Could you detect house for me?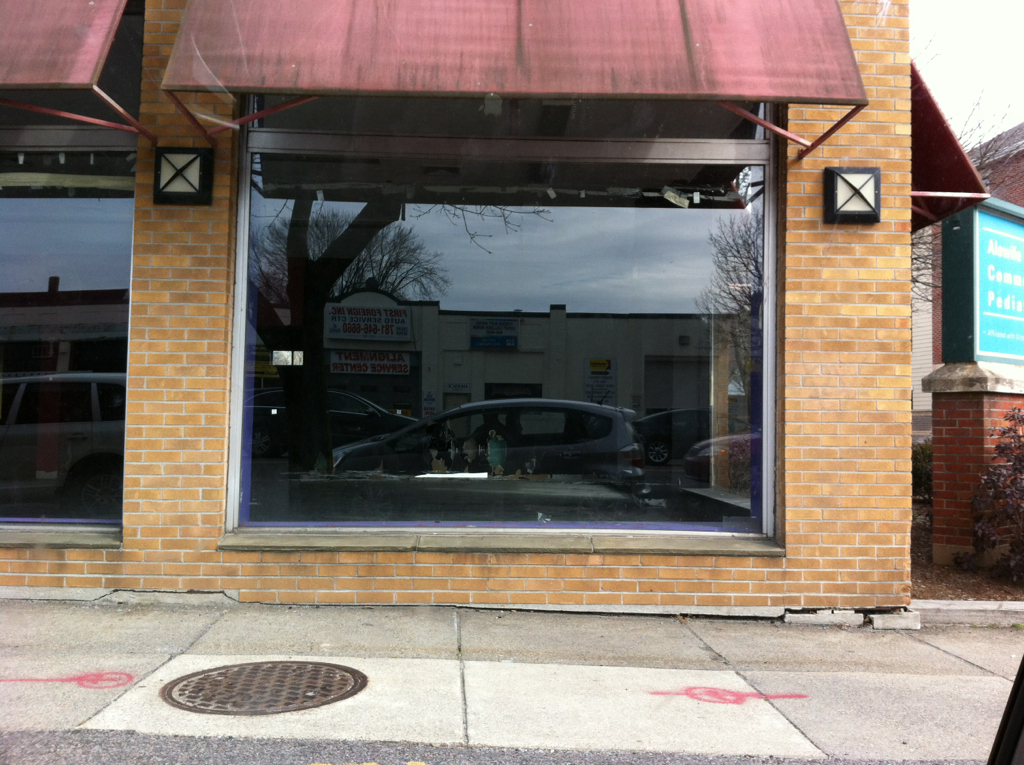
Detection result: (x1=920, y1=122, x2=1023, y2=562).
